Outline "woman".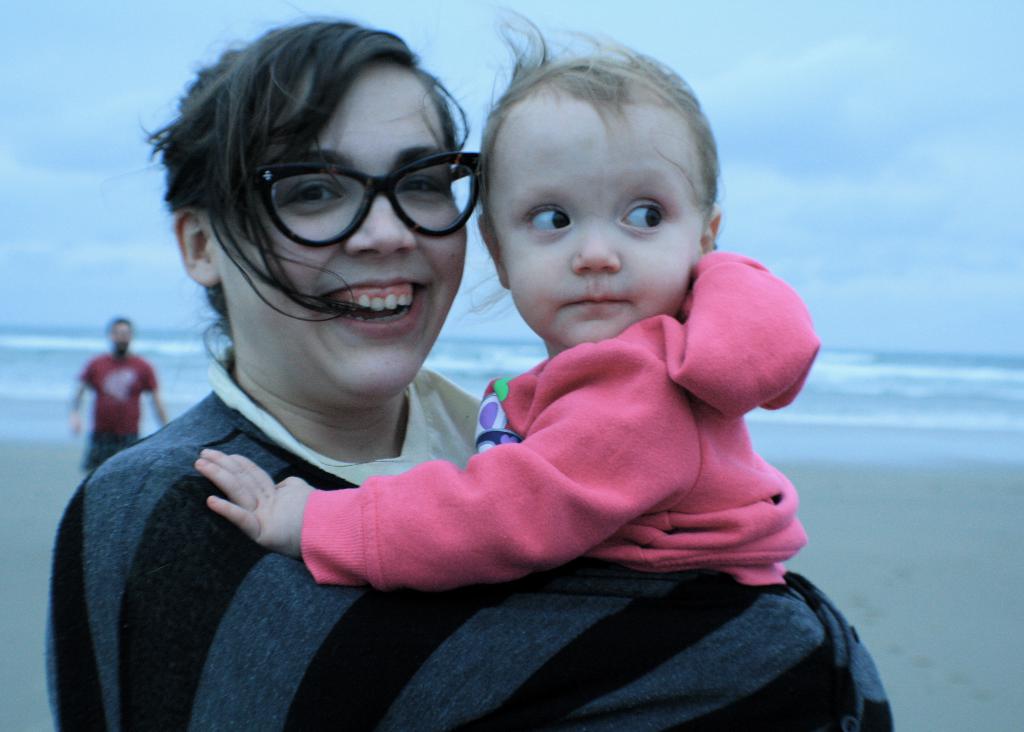
Outline: <bbox>51, 26, 892, 731</bbox>.
